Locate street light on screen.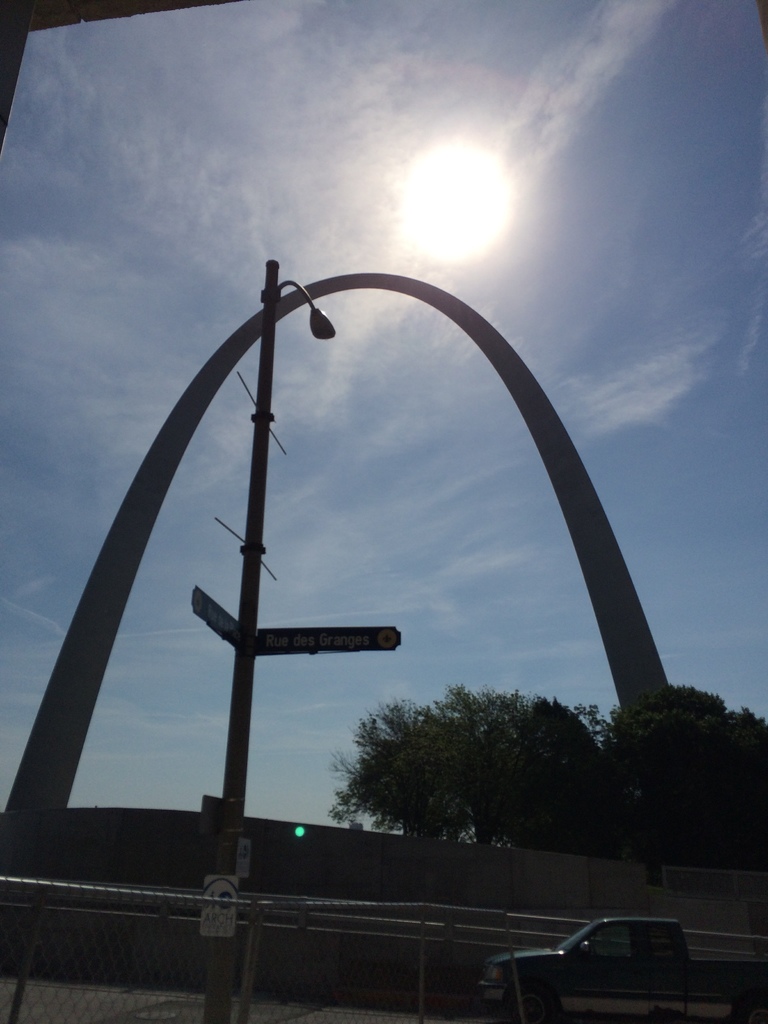
On screen at x1=43 y1=251 x2=424 y2=913.
